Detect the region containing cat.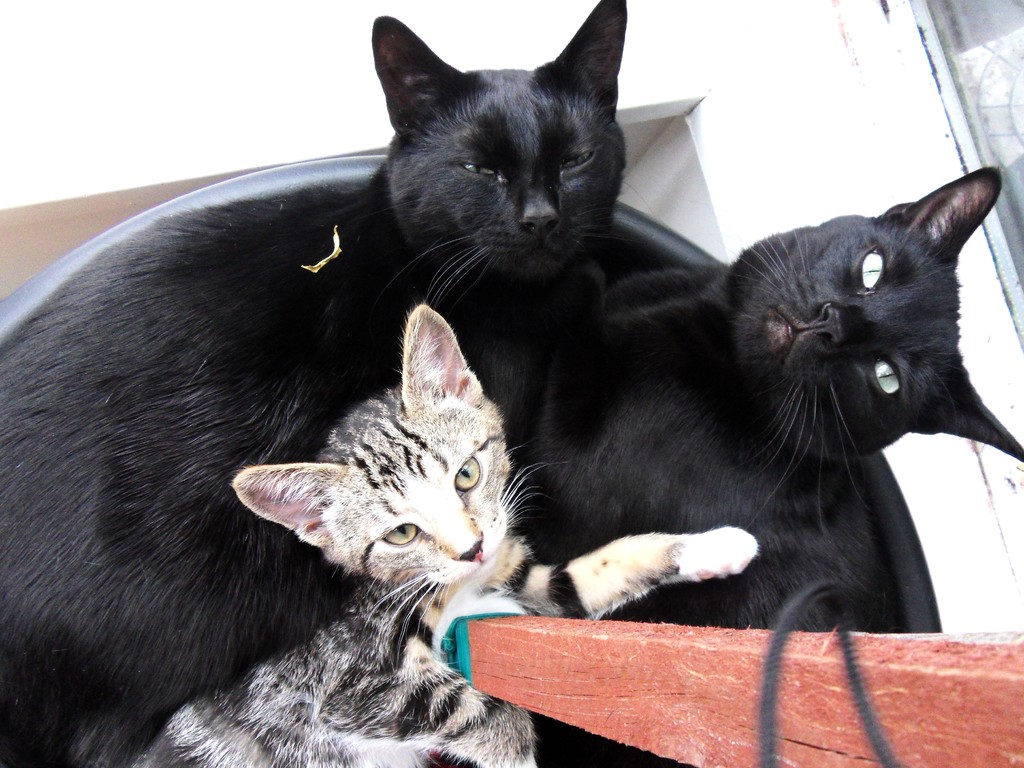
0 0 637 767.
